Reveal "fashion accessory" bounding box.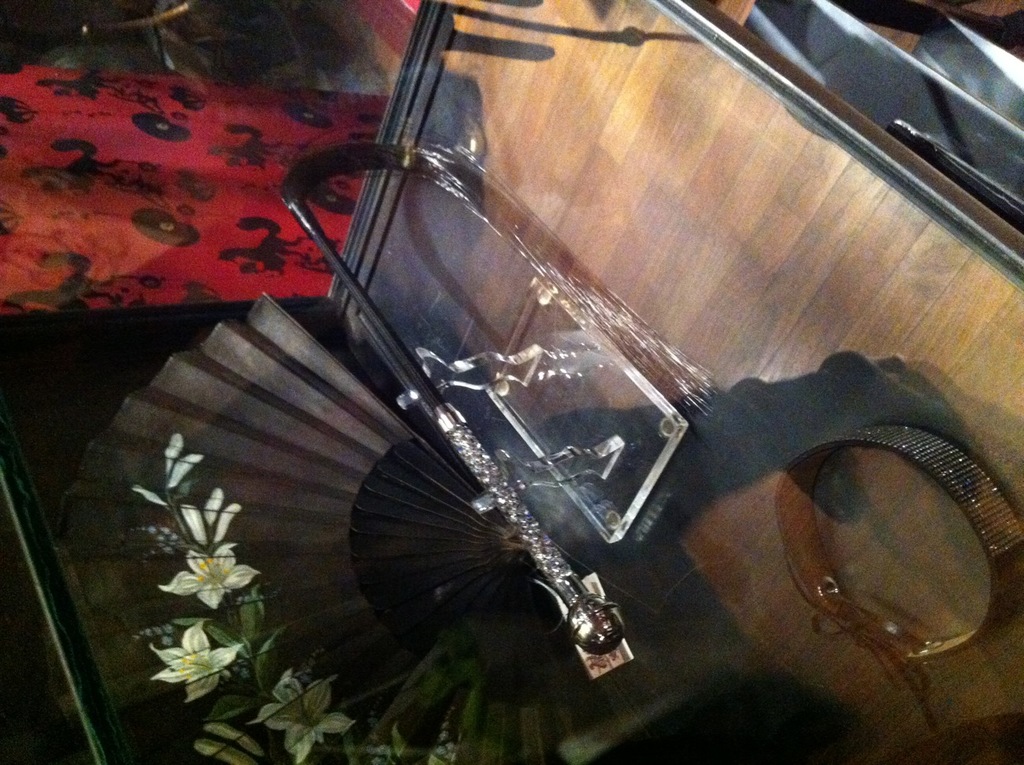
Revealed: bbox(773, 421, 1023, 730).
